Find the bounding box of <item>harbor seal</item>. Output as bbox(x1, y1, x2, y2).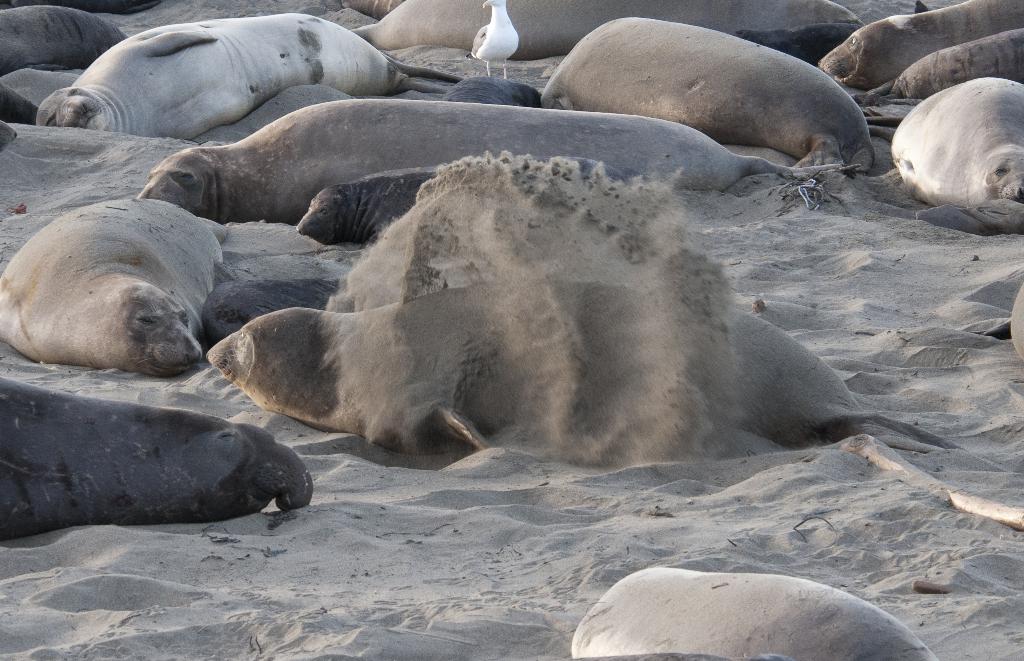
bbox(32, 17, 463, 144).
